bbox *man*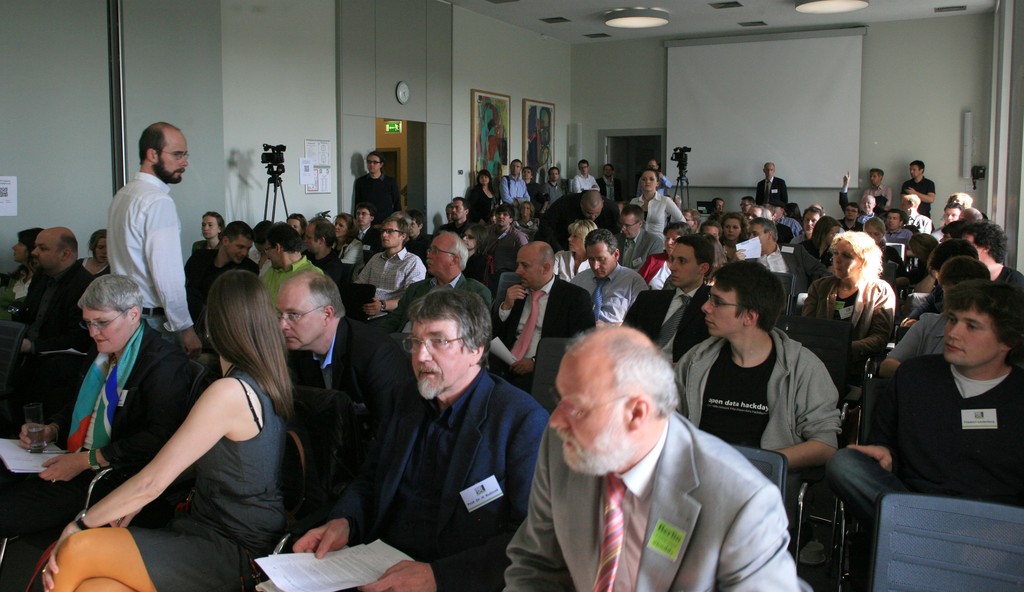
(270, 267, 394, 535)
